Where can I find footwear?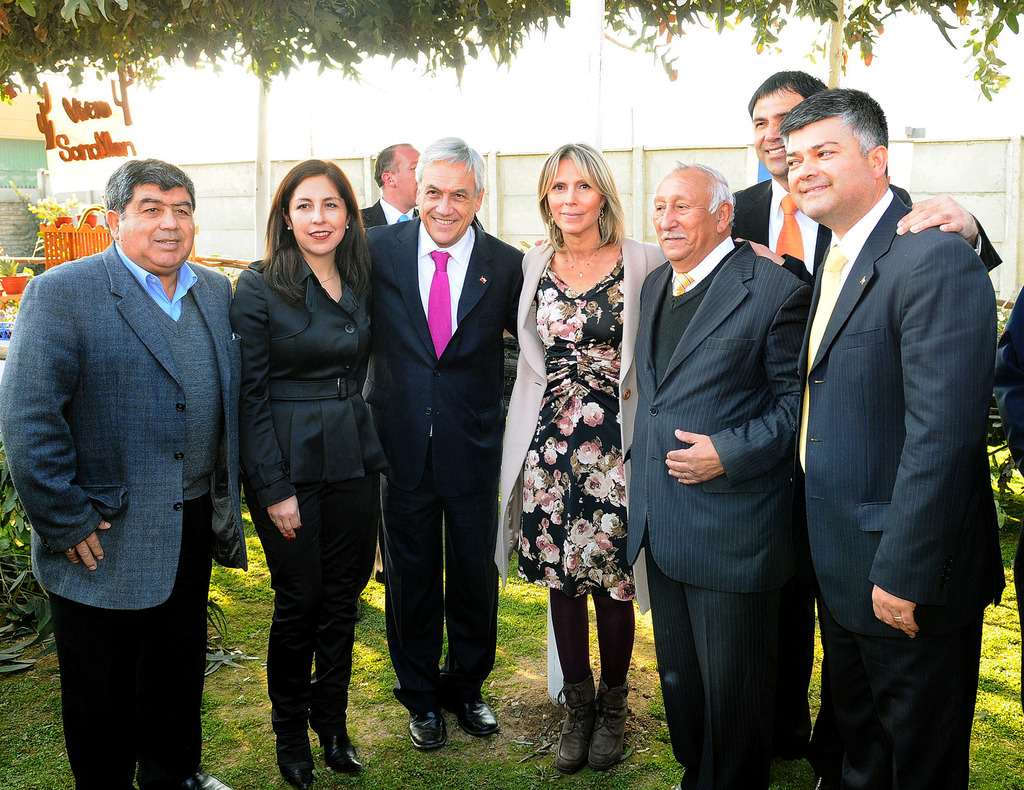
You can find it at crop(273, 726, 312, 789).
